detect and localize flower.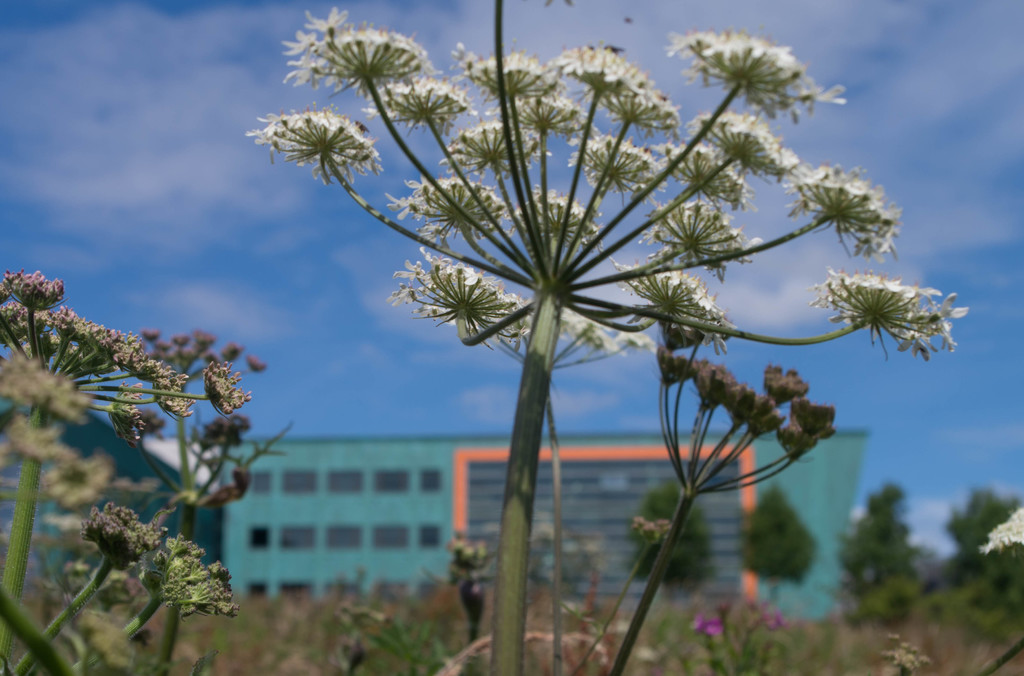
Localized at 819, 254, 955, 362.
